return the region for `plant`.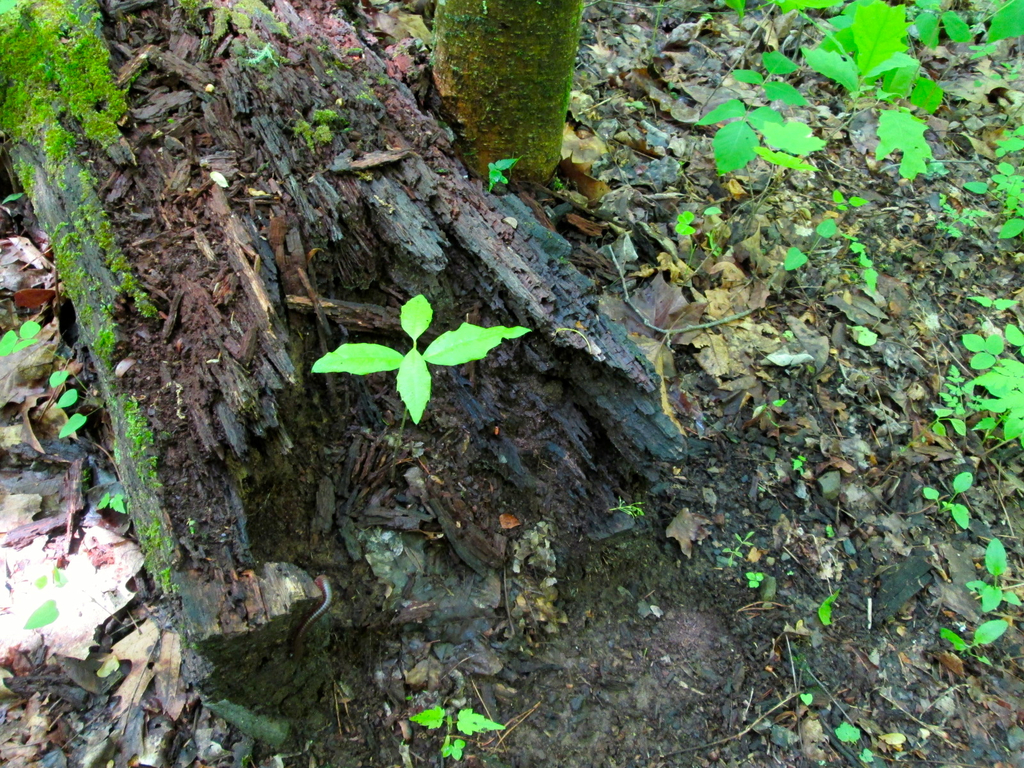
select_region(102, 495, 122, 523).
